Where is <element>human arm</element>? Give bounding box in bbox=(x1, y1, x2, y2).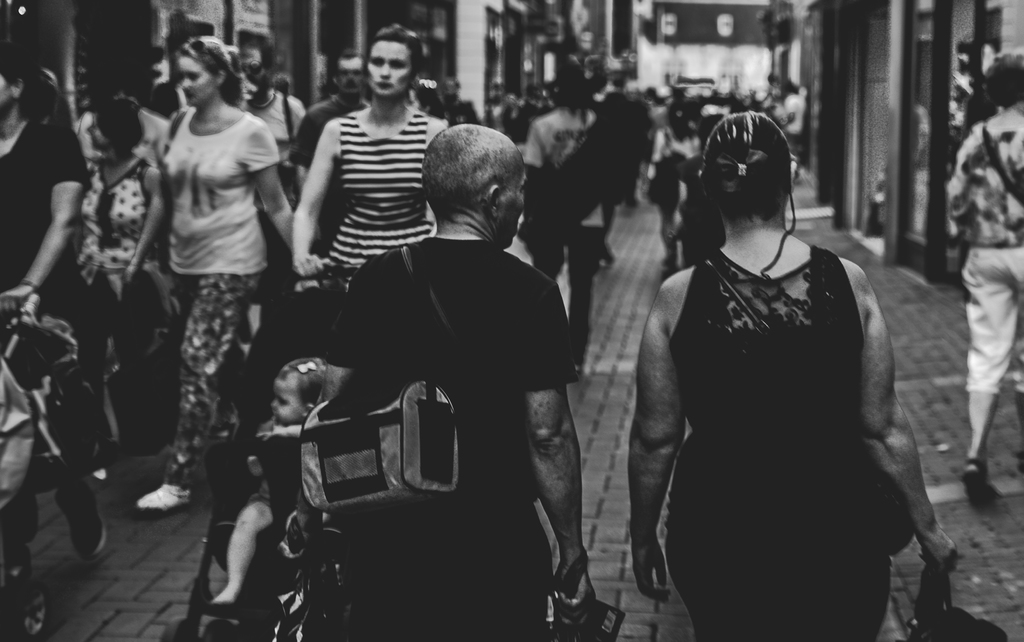
bbox=(302, 100, 333, 136).
